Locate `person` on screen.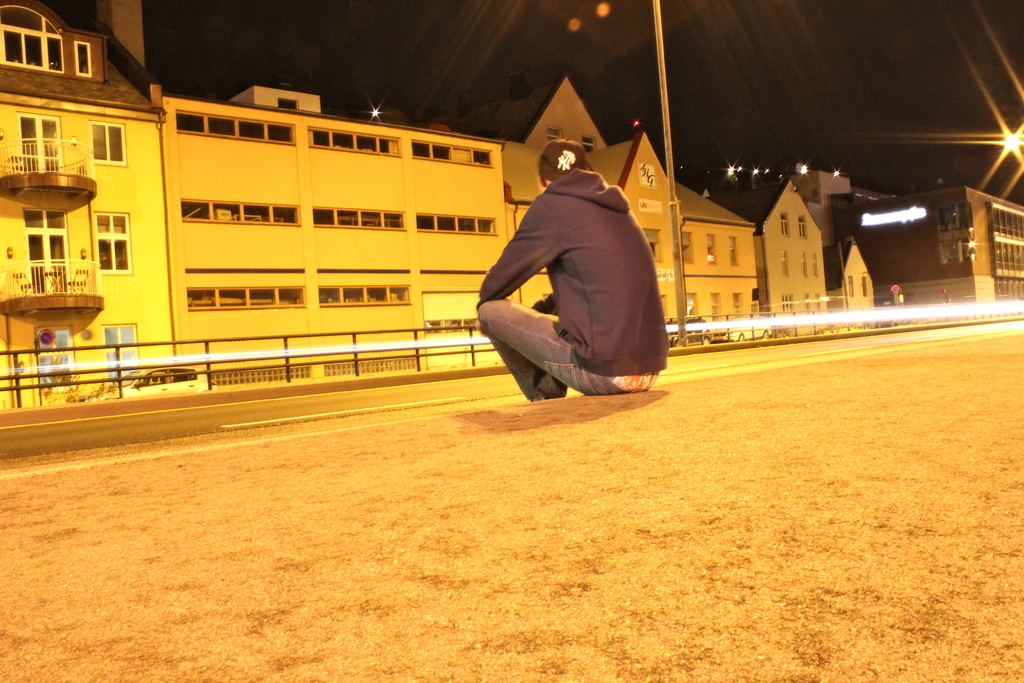
On screen at region(470, 112, 678, 420).
